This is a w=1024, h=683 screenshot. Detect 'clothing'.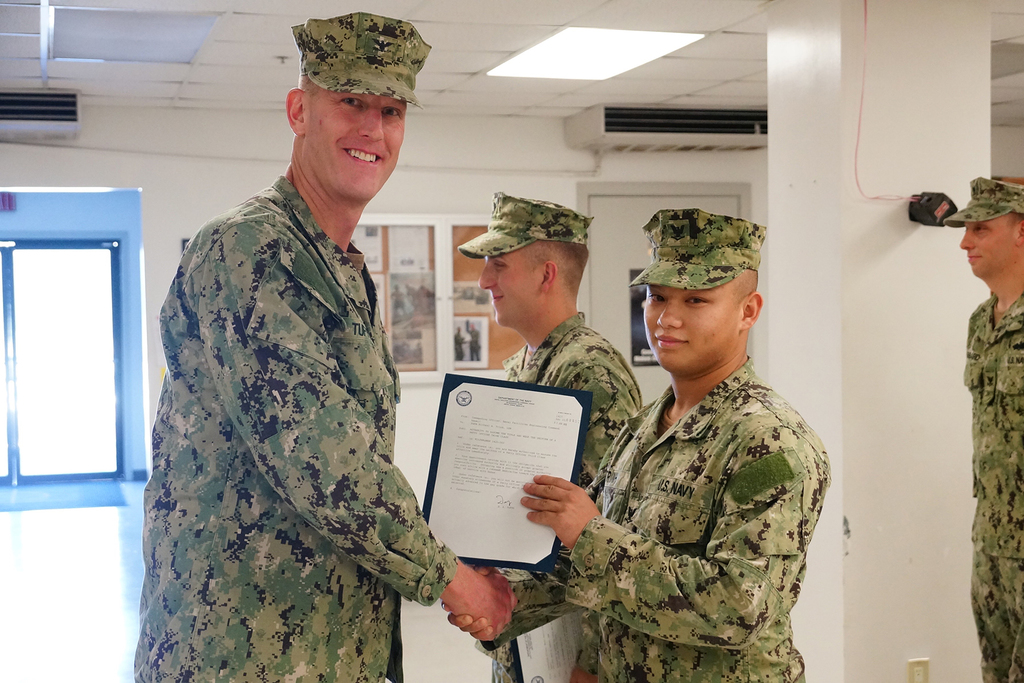
bbox(129, 165, 456, 682).
